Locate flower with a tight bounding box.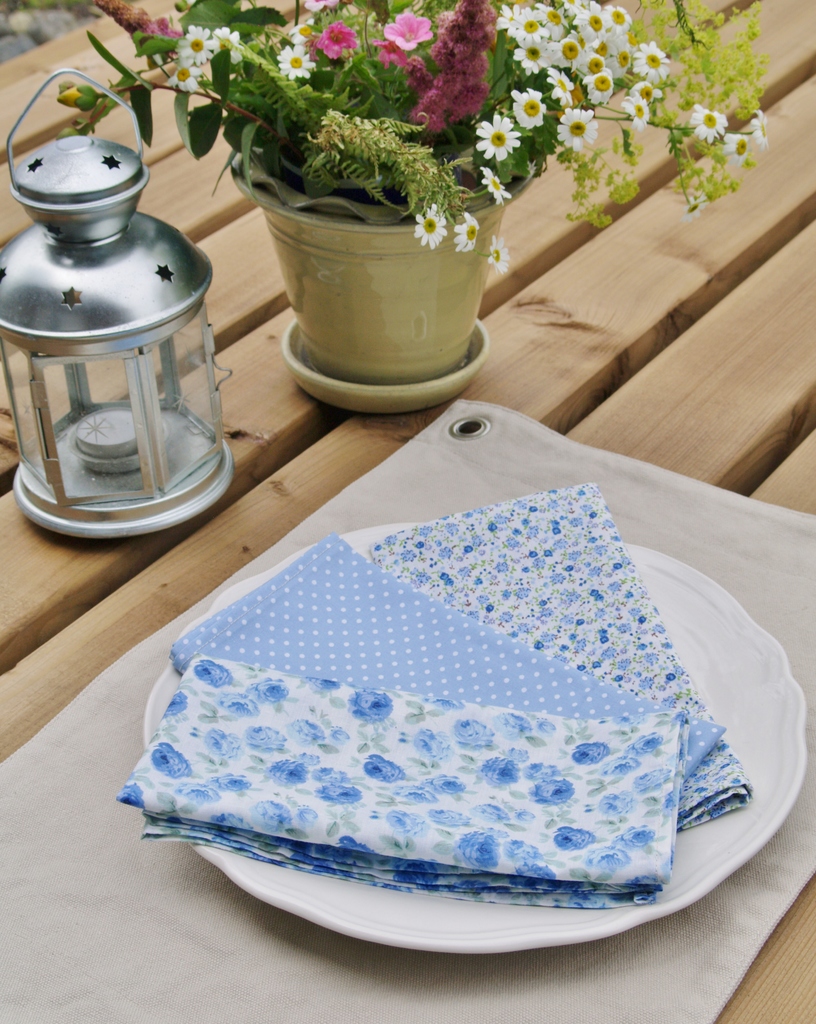
bbox=[210, 24, 243, 67].
